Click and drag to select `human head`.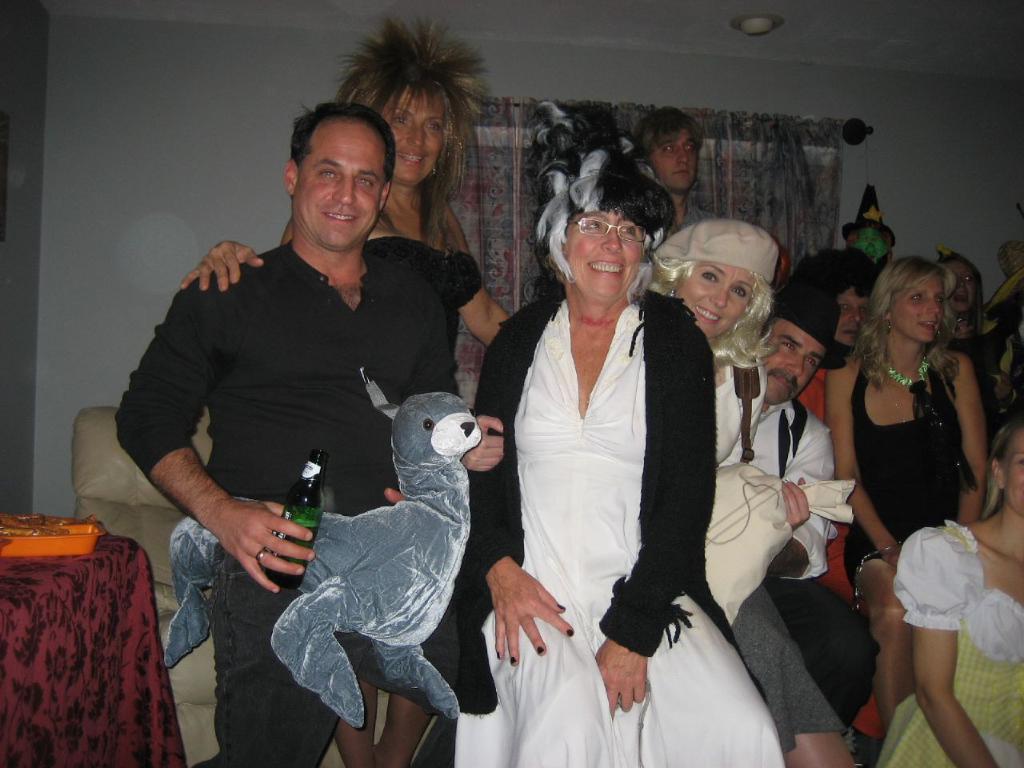
Selection: {"left": 524, "top": 99, "right": 670, "bottom": 304}.
